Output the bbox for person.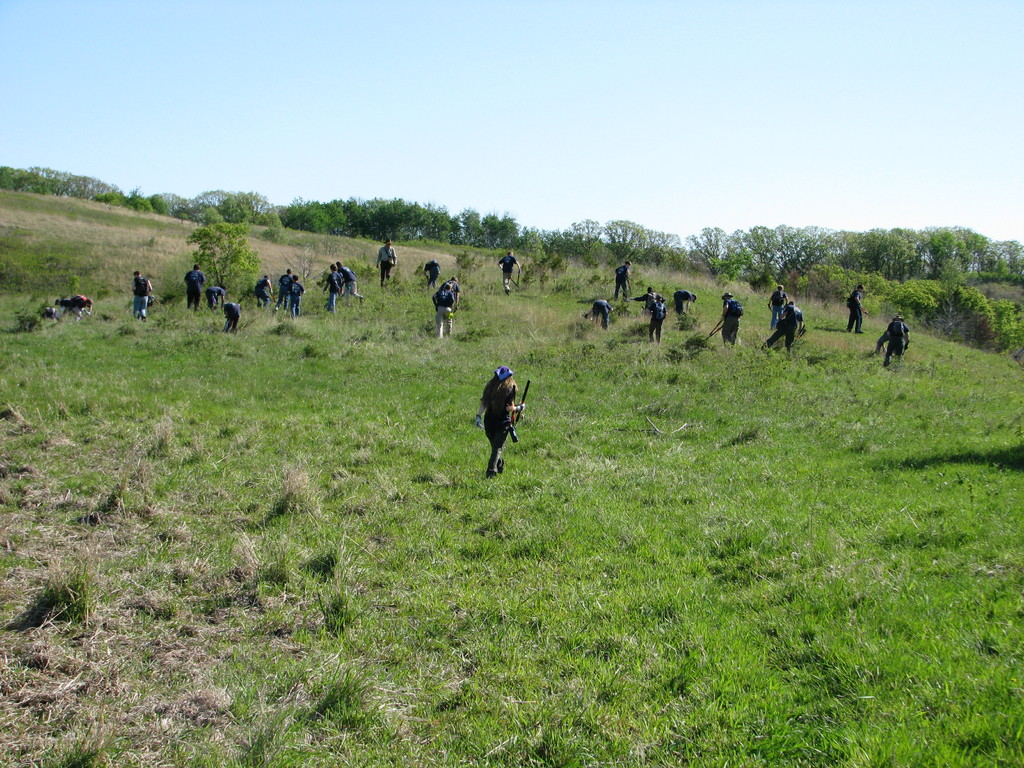
{"x1": 472, "y1": 366, "x2": 531, "y2": 479}.
